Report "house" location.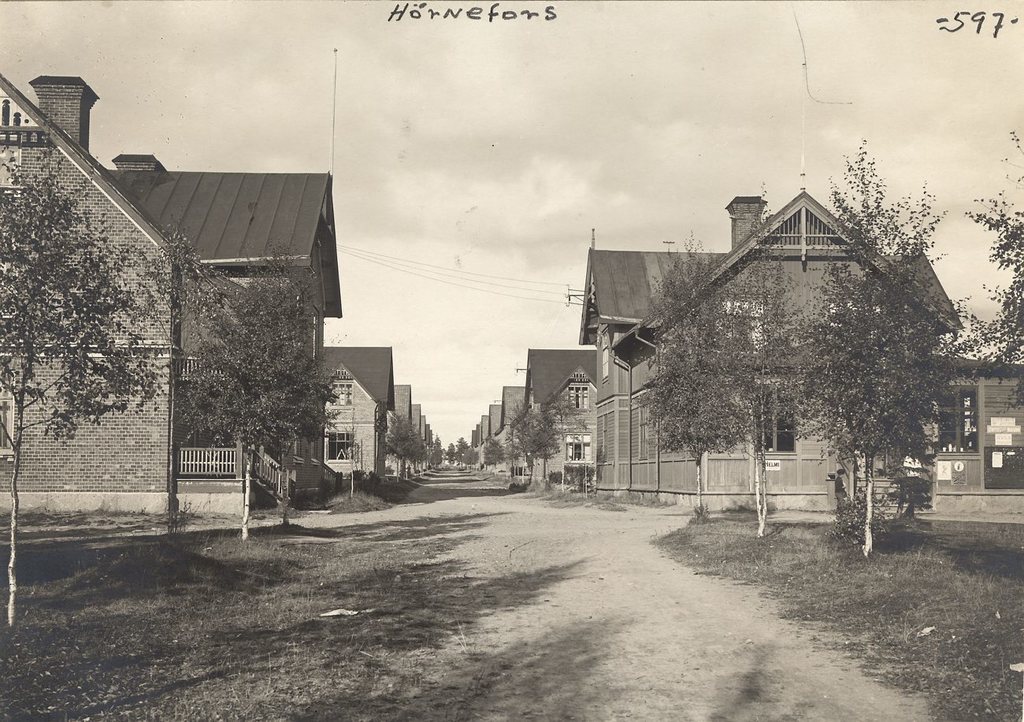
Report: region(316, 345, 396, 477).
